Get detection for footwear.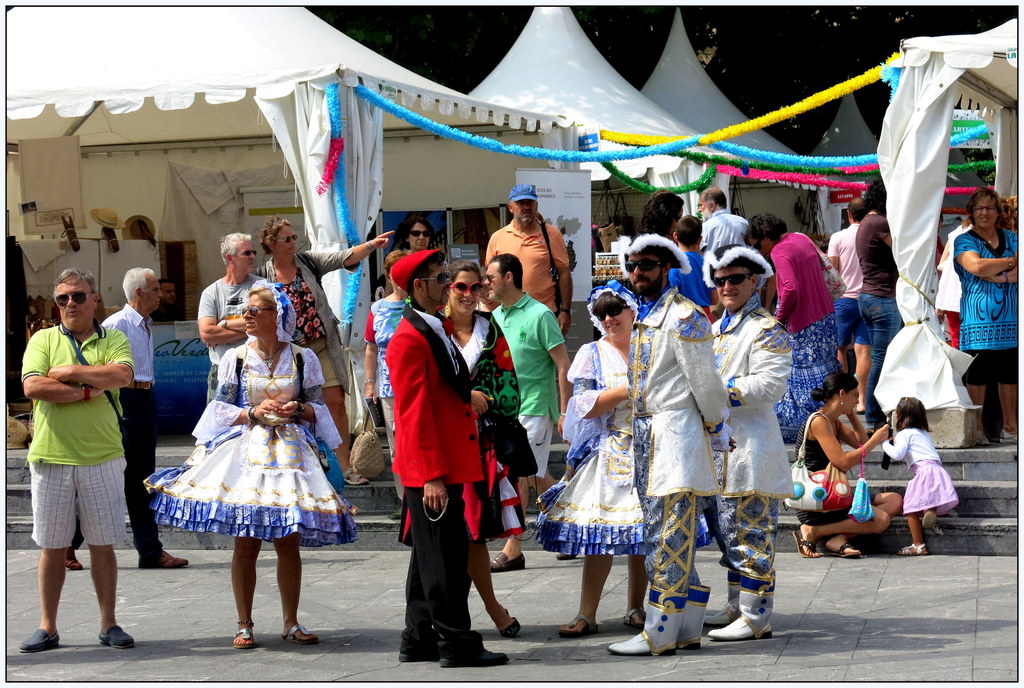
Detection: {"left": 924, "top": 506, "right": 937, "bottom": 531}.
